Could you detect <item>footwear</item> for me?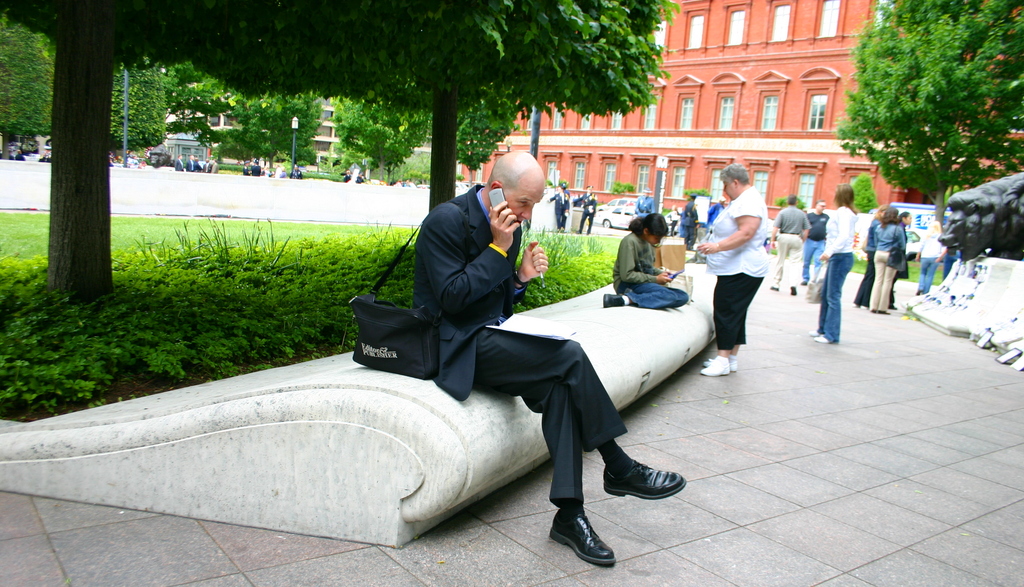
Detection result: select_region(870, 309, 876, 316).
